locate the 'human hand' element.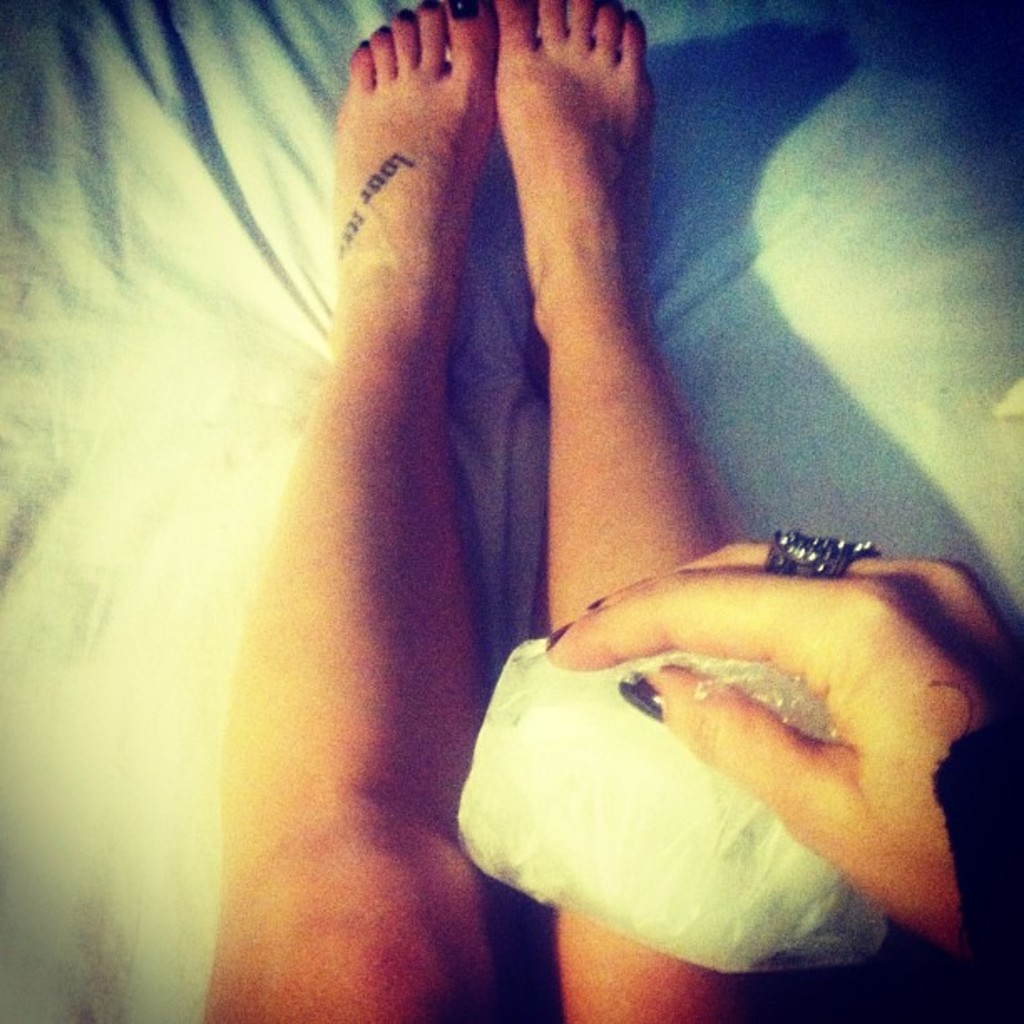
Element bbox: BBox(539, 524, 1011, 954).
